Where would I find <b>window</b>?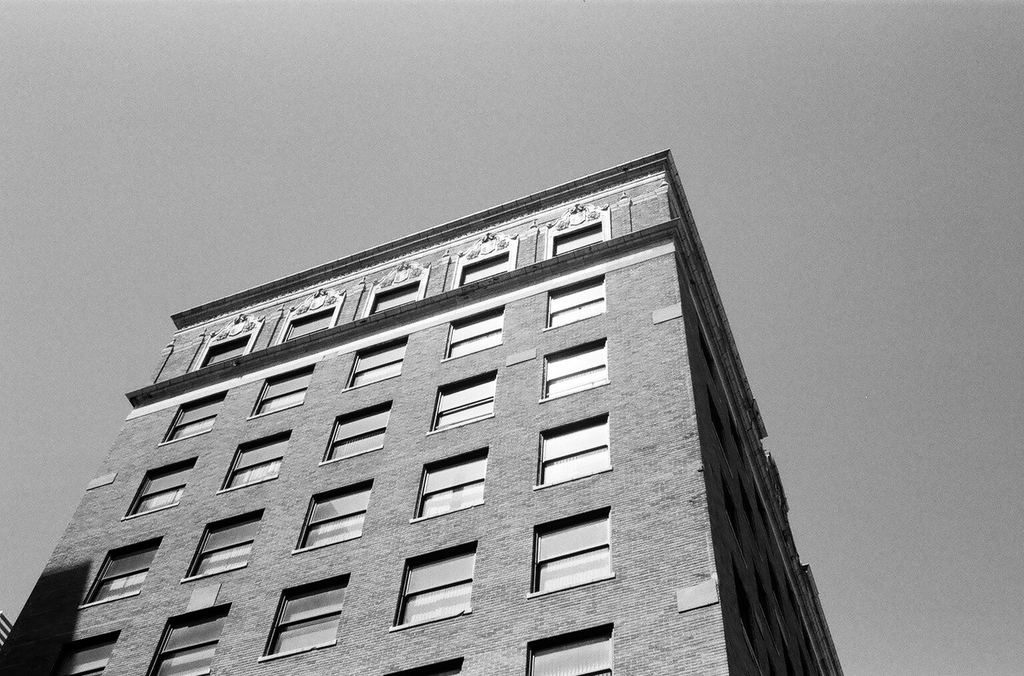
At 531:409:608:495.
